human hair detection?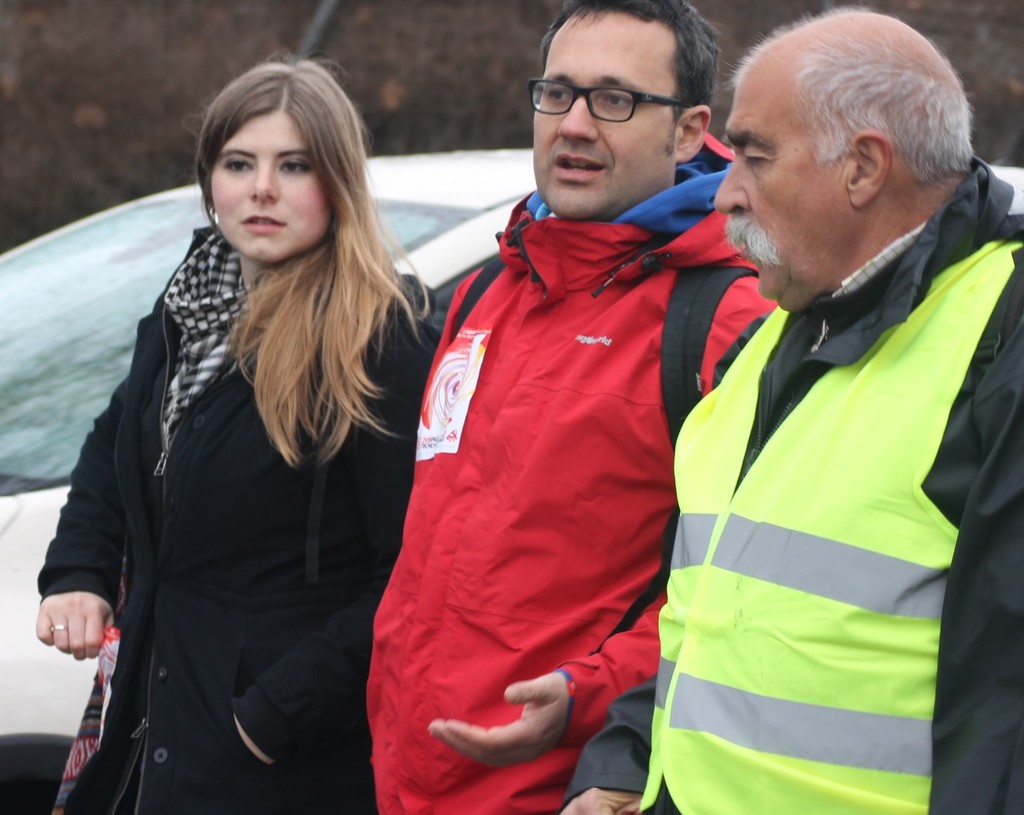
<box>542,0,720,127</box>
